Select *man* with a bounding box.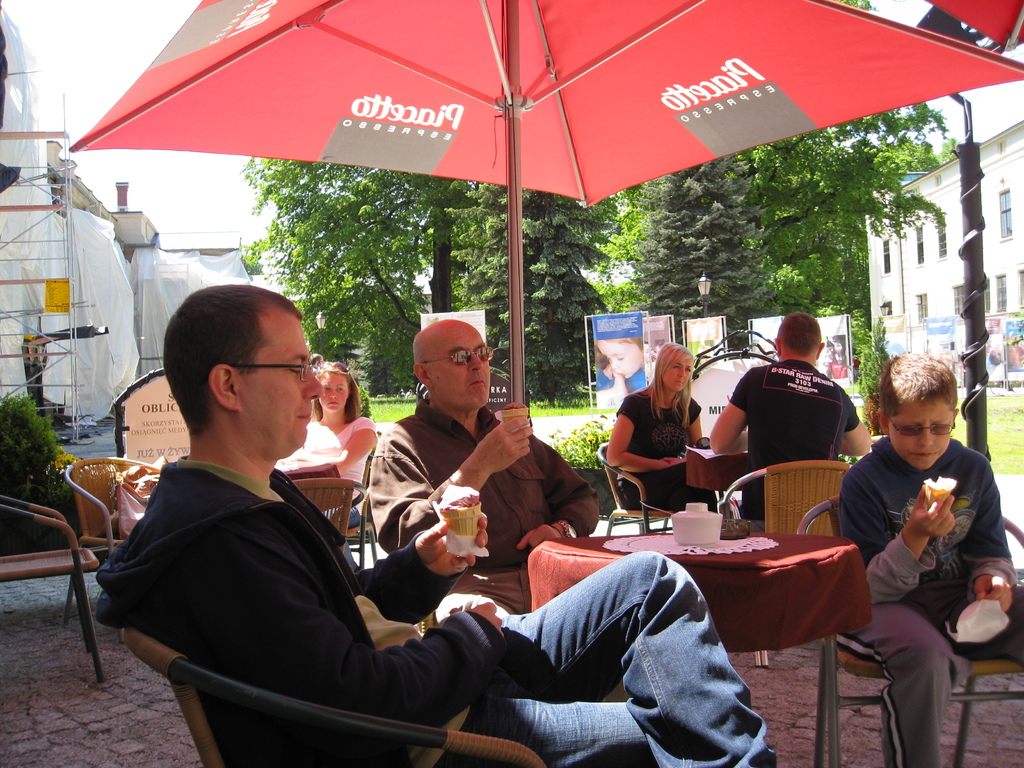
l=362, t=320, r=603, b=627.
